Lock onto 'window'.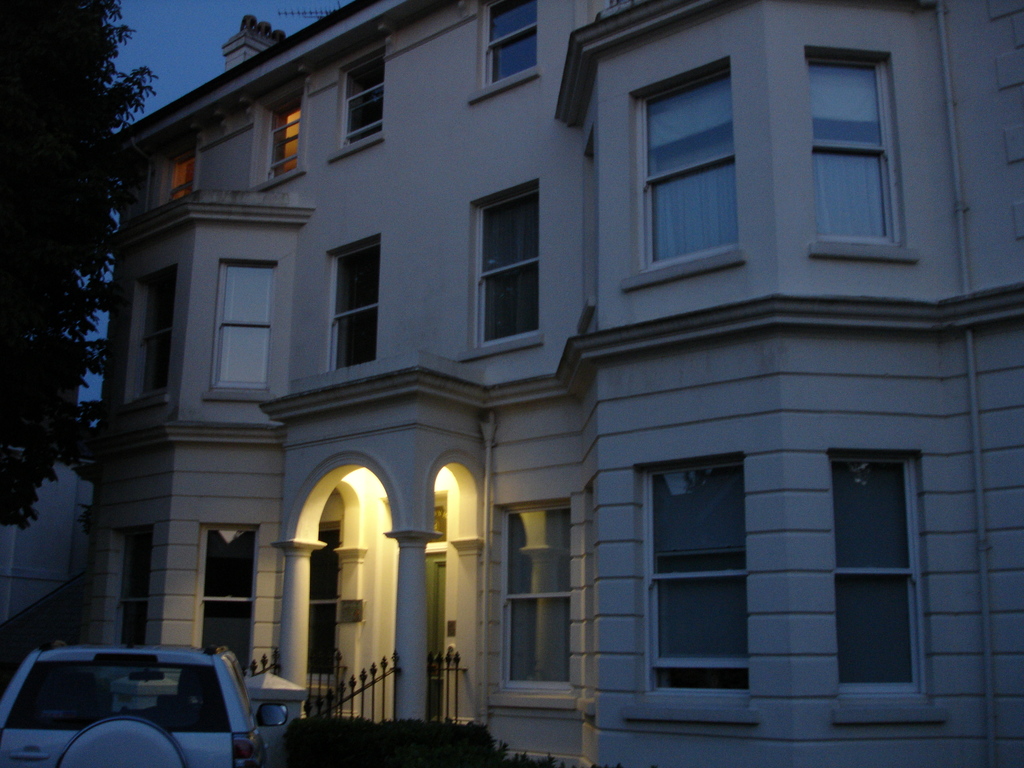
Locked: {"x1": 303, "y1": 518, "x2": 342, "y2": 688}.
